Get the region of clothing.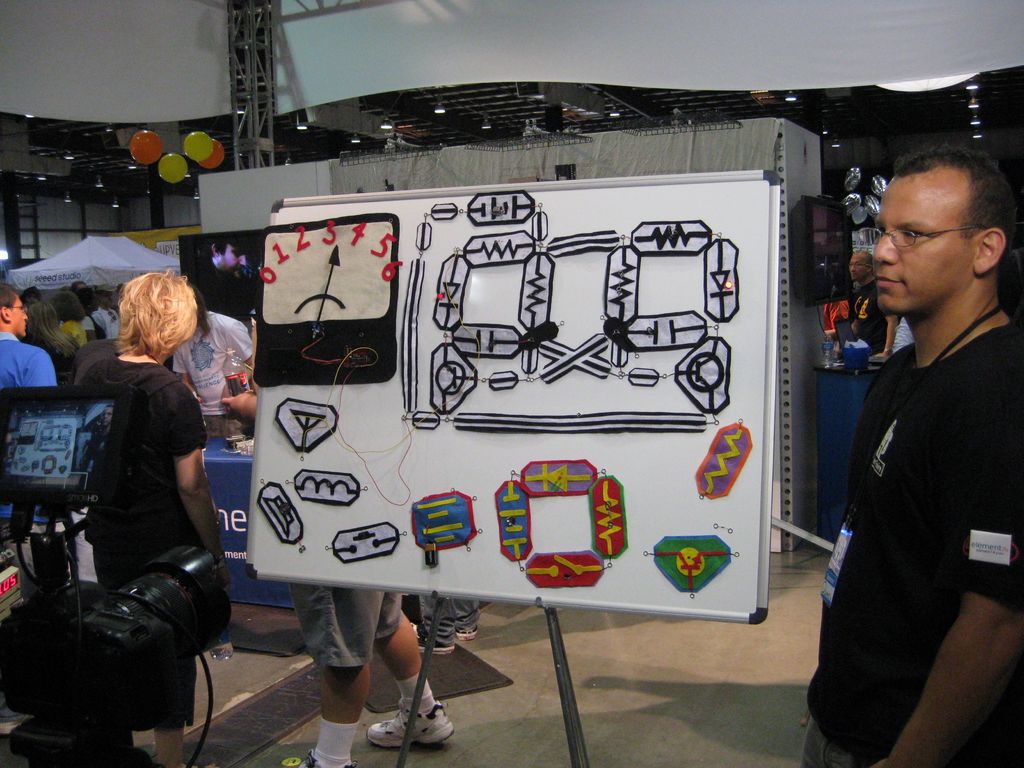
x1=66 y1=355 x2=206 y2=740.
